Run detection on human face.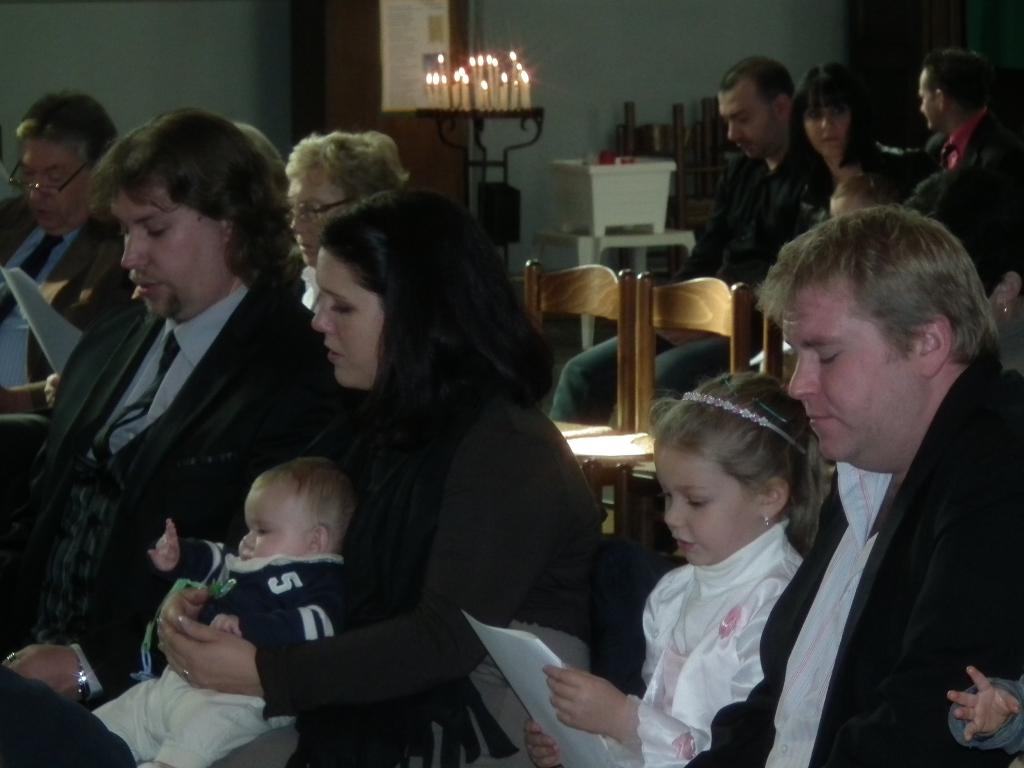
Result: x1=108, y1=172, x2=228, y2=320.
